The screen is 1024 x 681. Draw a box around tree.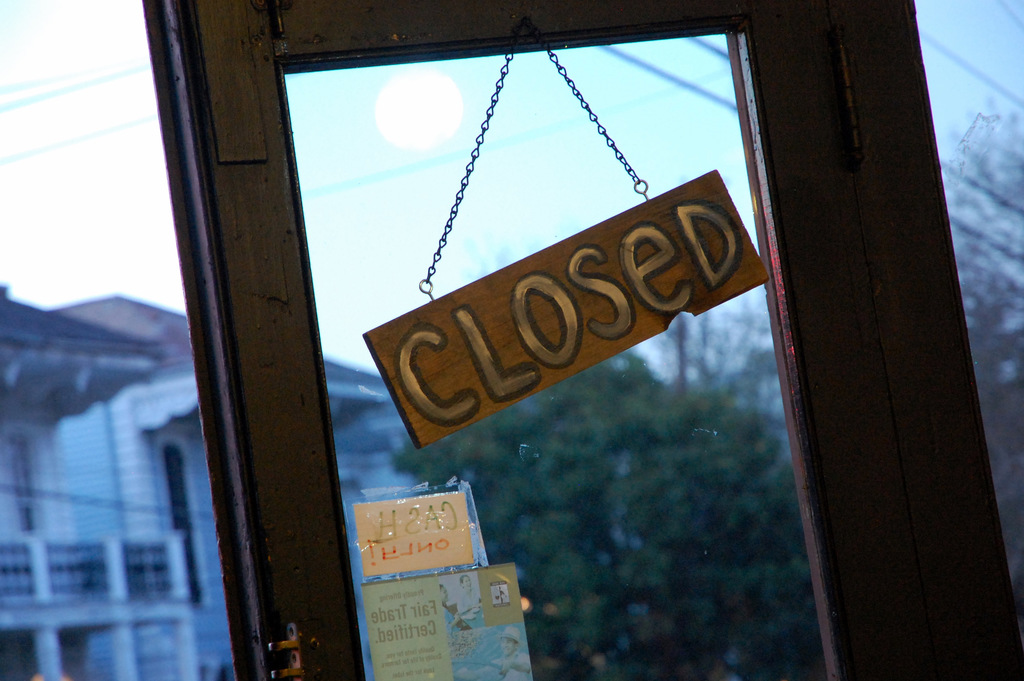
<bbox>943, 89, 1023, 596</bbox>.
